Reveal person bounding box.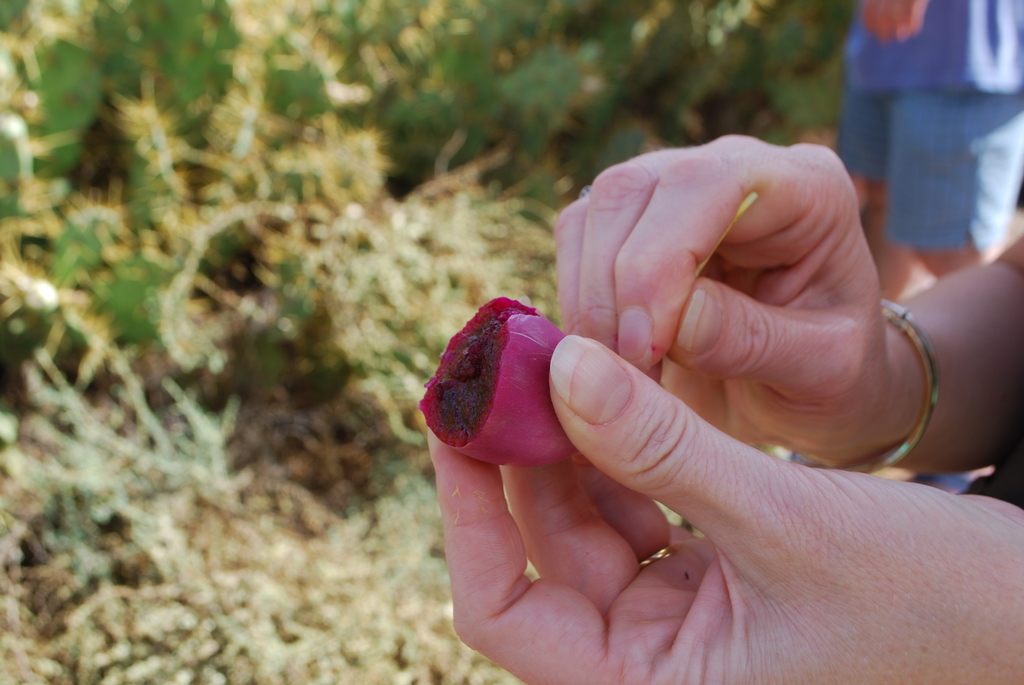
Revealed: (left=839, top=0, right=1023, bottom=302).
